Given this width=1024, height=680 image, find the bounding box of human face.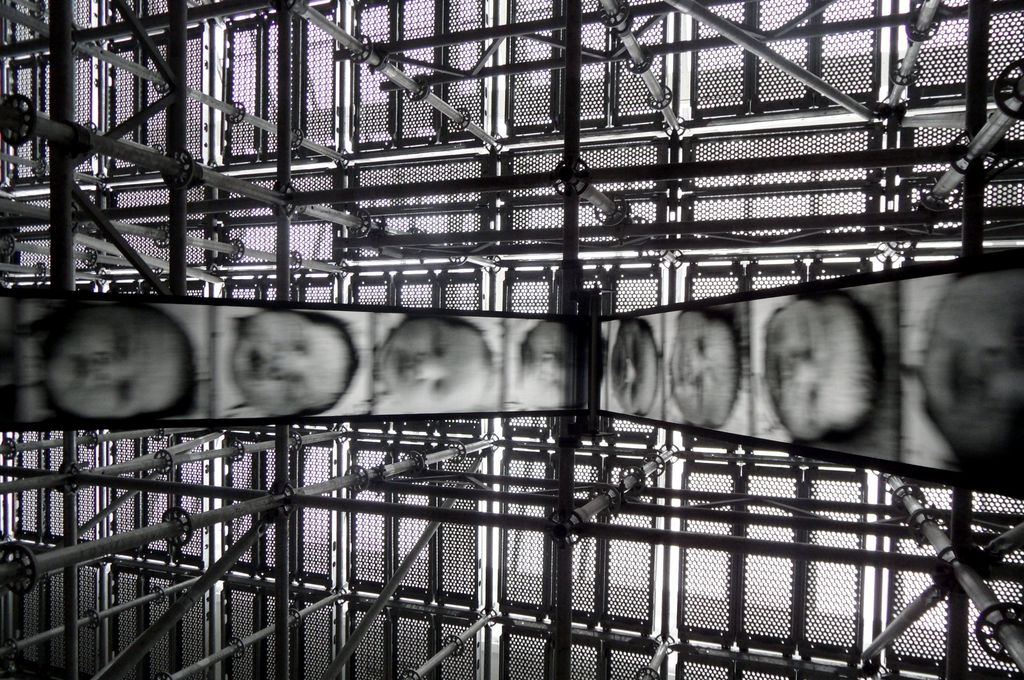
detection(668, 314, 739, 425).
